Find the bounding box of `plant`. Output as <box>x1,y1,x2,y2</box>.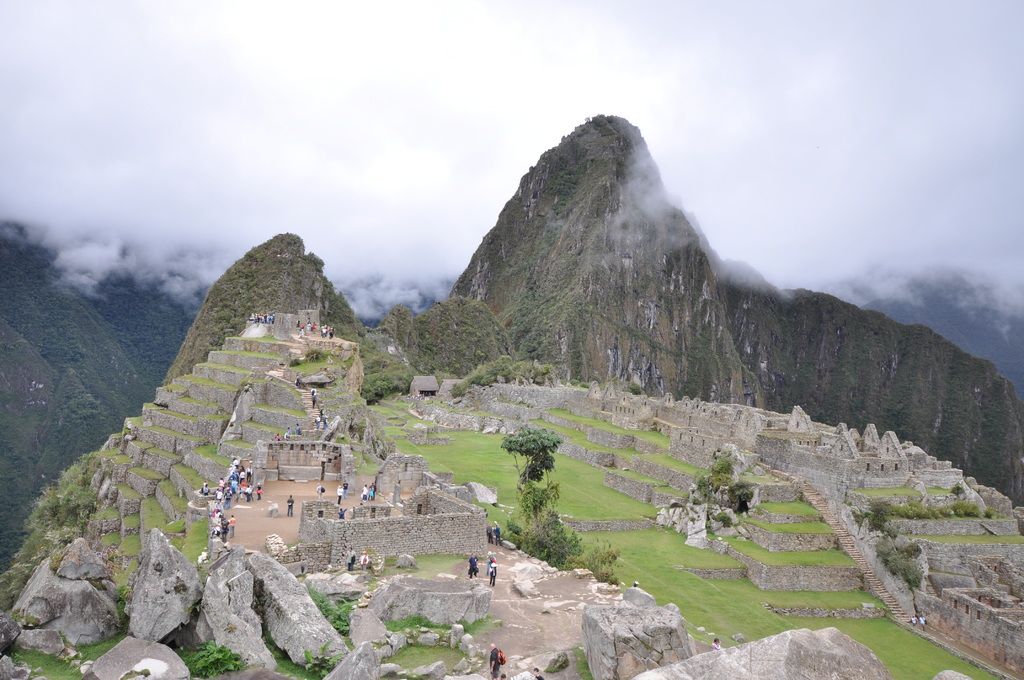
<box>301,579,337,627</box>.
